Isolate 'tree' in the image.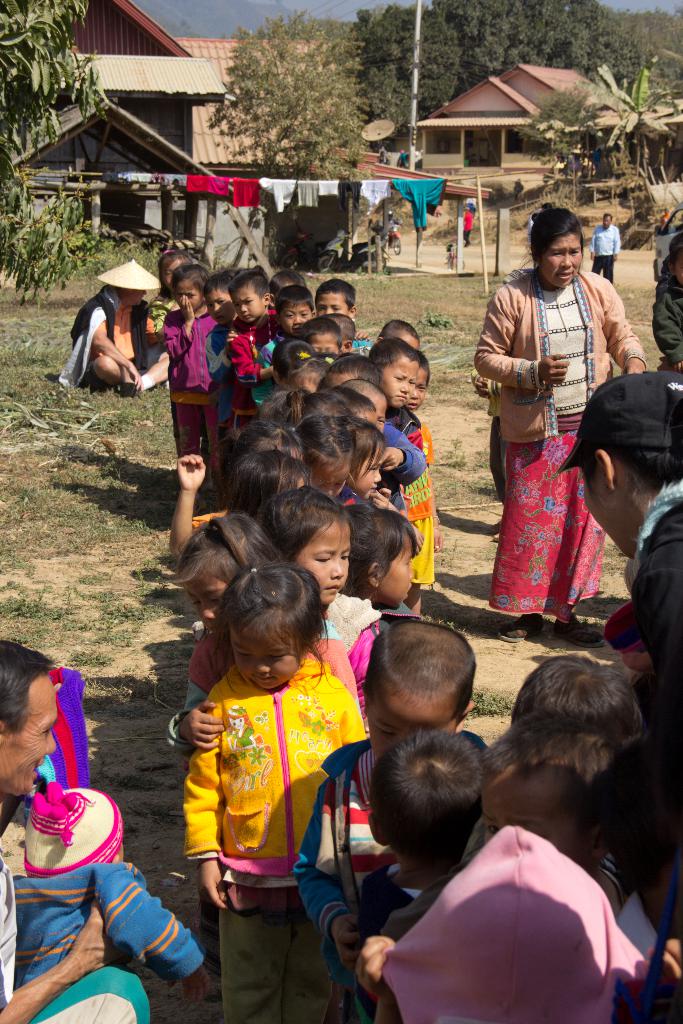
Isolated region: {"left": 192, "top": 1, "right": 367, "bottom": 218}.
